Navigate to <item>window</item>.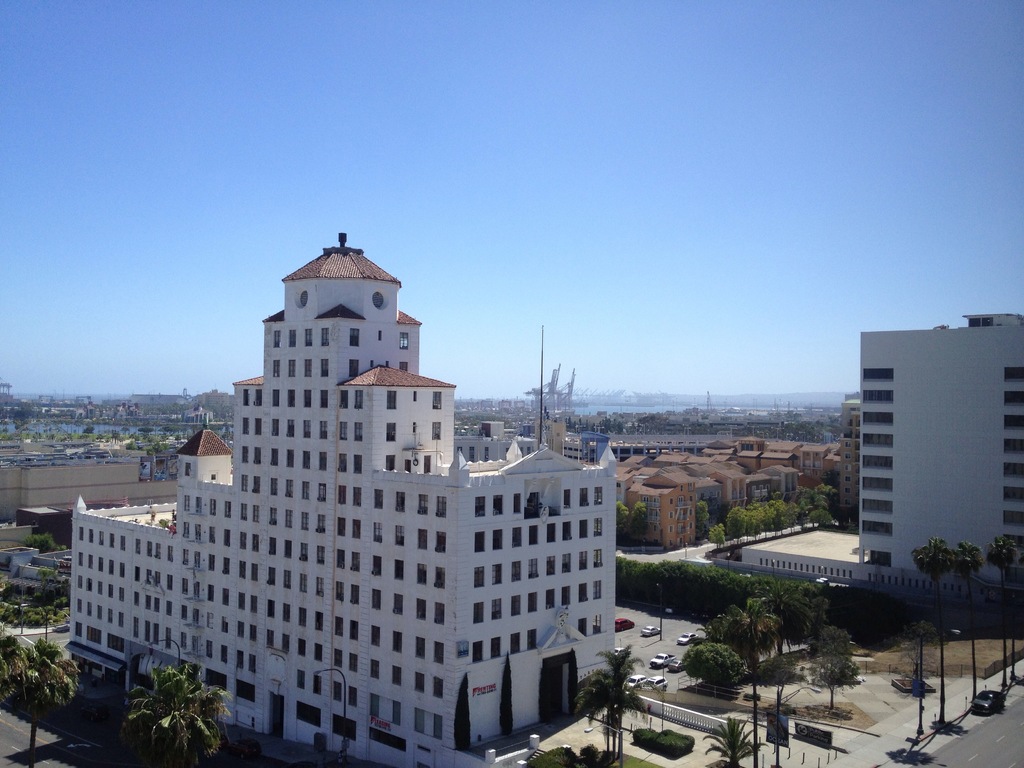
Navigation target: 79 526 84 540.
